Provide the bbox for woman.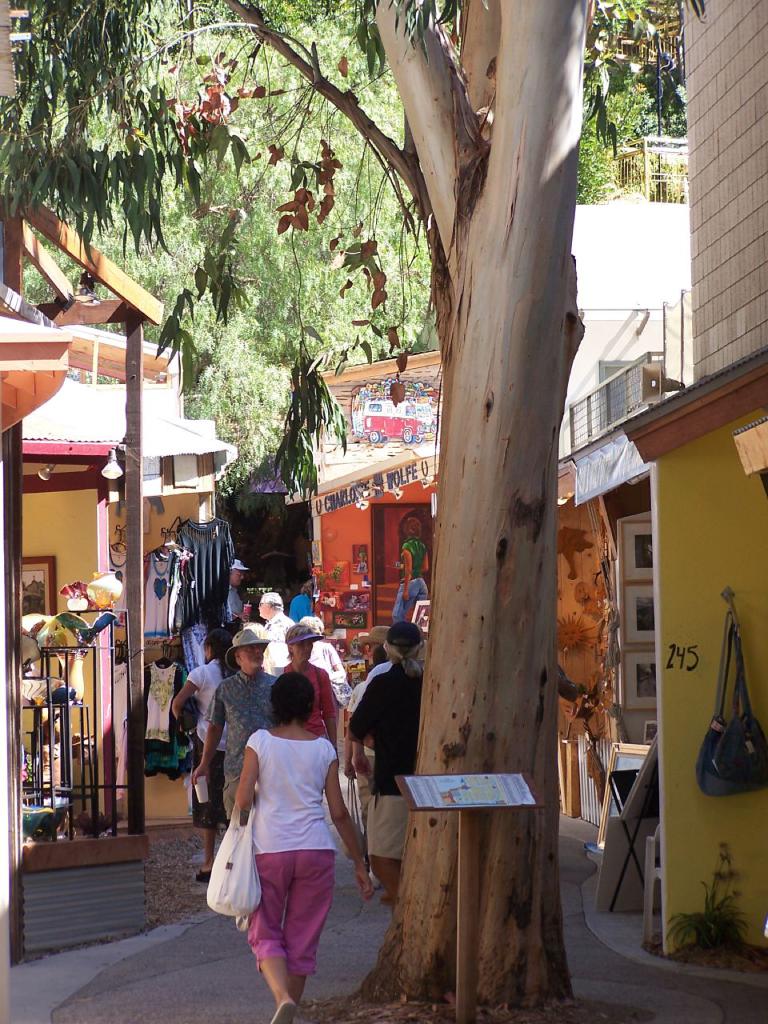
206,629,363,1004.
